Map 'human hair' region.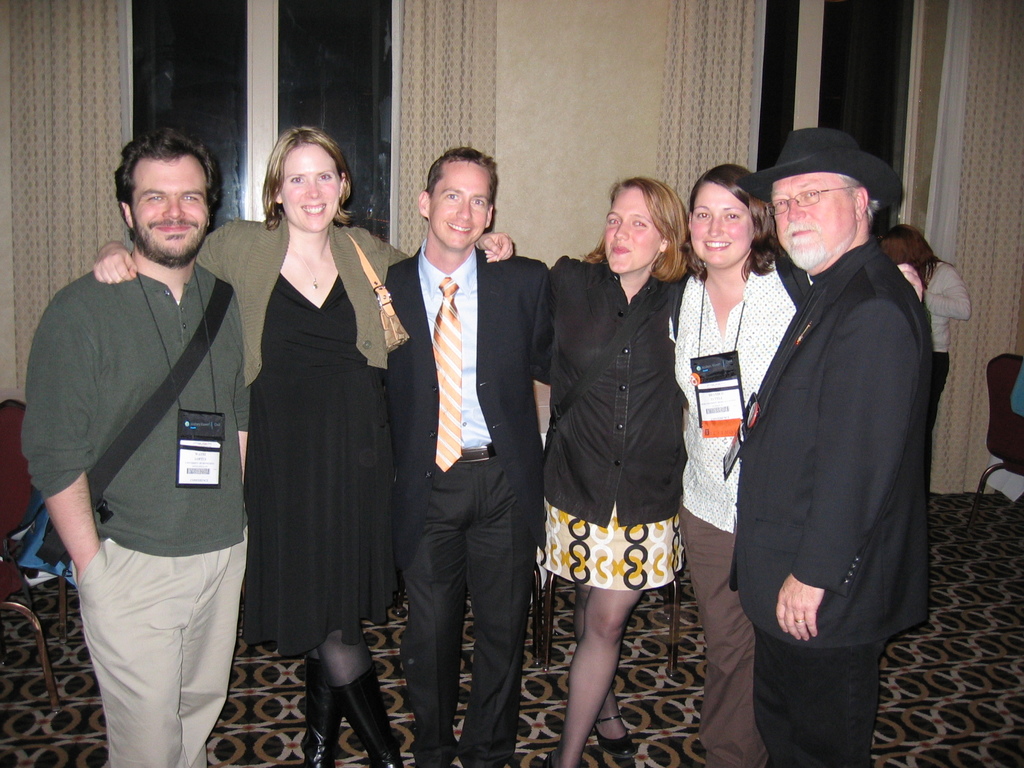
Mapped to [x1=885, y1=225, x2=936, y2=282].
